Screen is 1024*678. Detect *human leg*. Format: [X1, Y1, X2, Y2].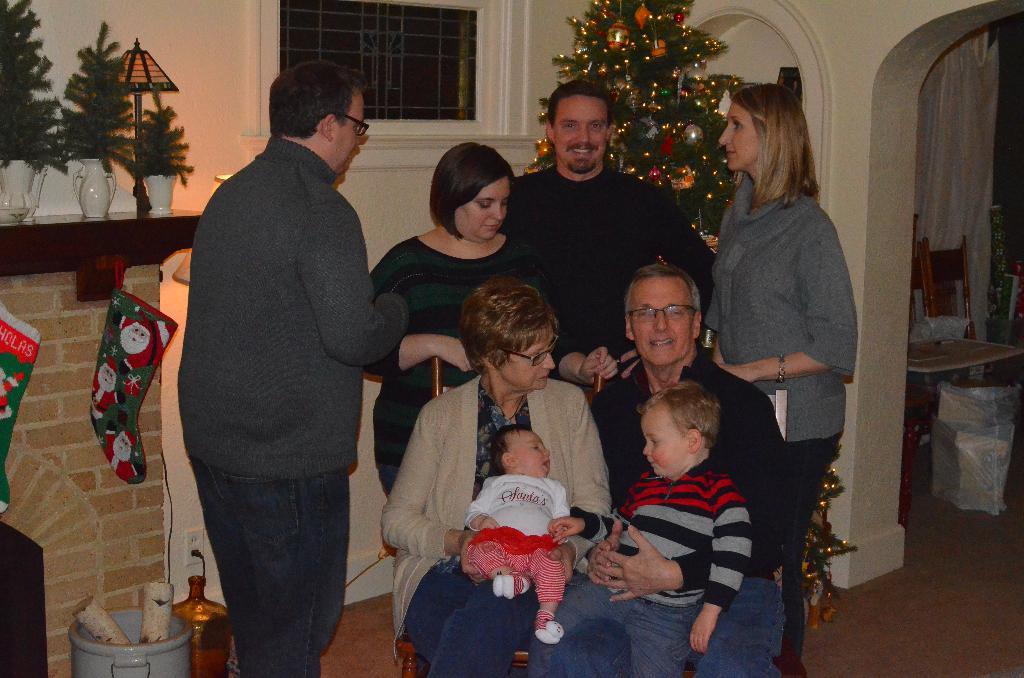
[396, 553, 475, 664].
